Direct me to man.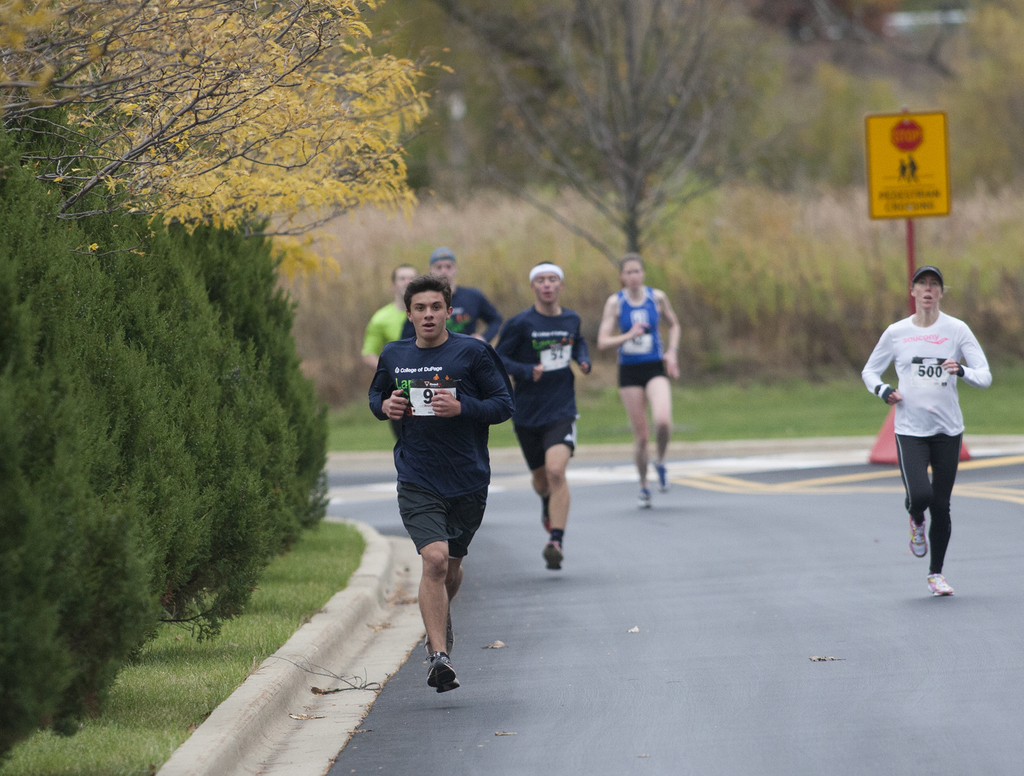
Direction: 498, 259, 590, 573.
